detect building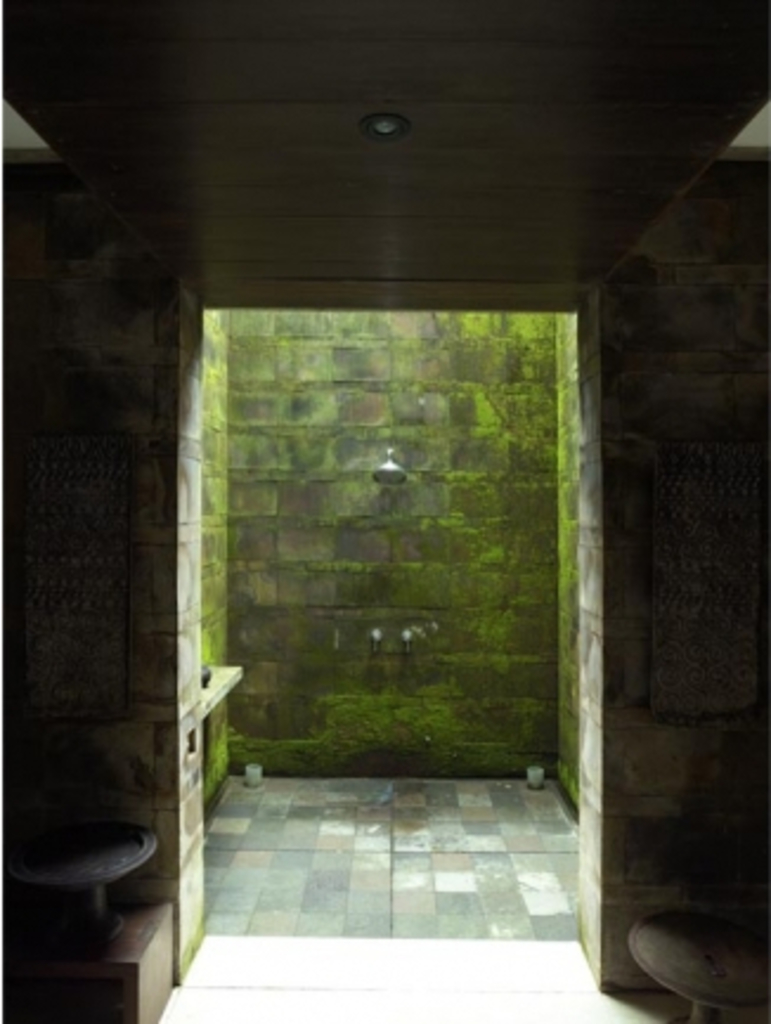
0:0:769:1022
